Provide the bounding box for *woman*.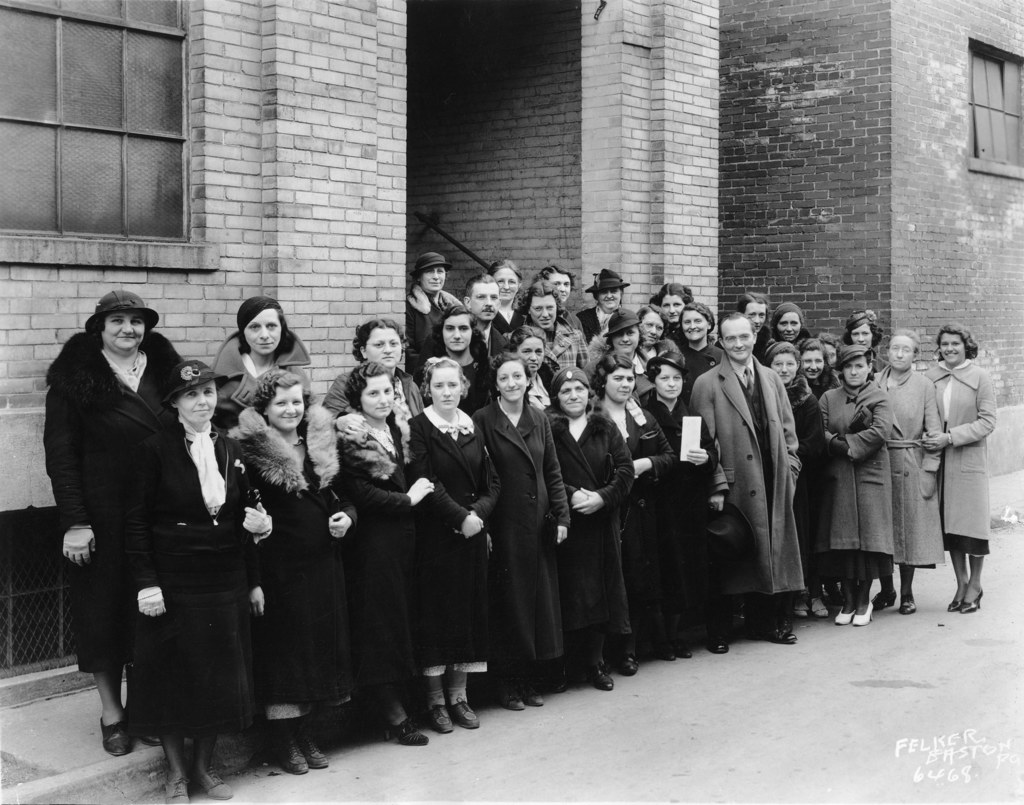
(813, 343, 894, 630).
